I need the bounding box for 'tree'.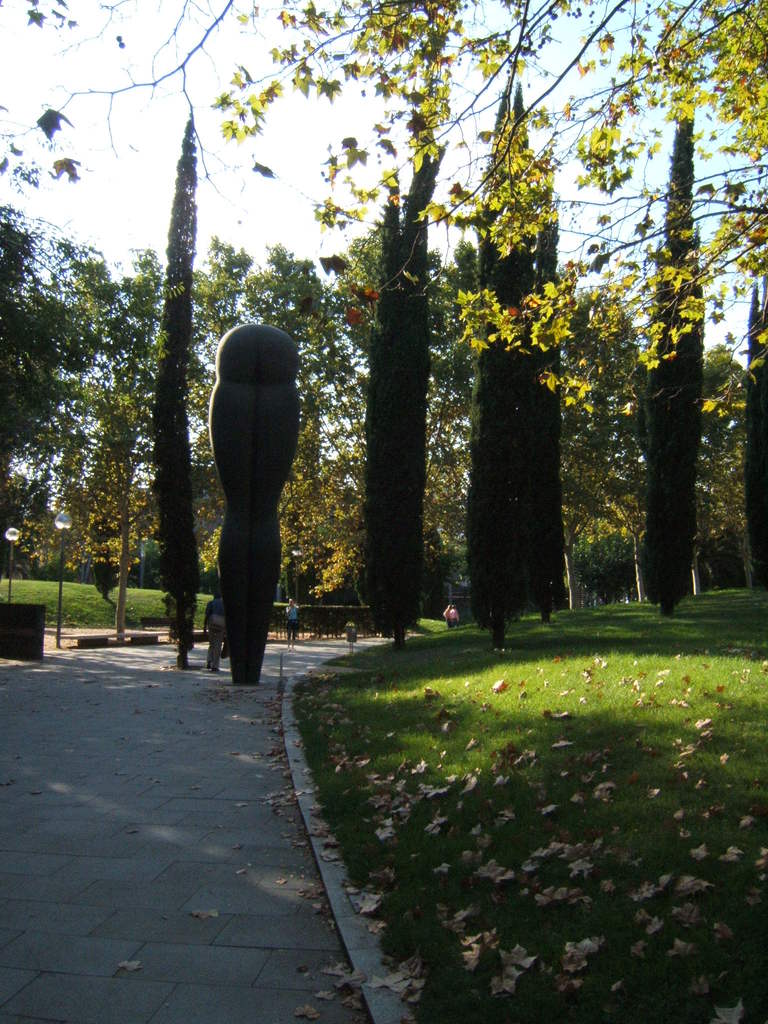
Here it is: bbox=(584, 342, 660, 599).
